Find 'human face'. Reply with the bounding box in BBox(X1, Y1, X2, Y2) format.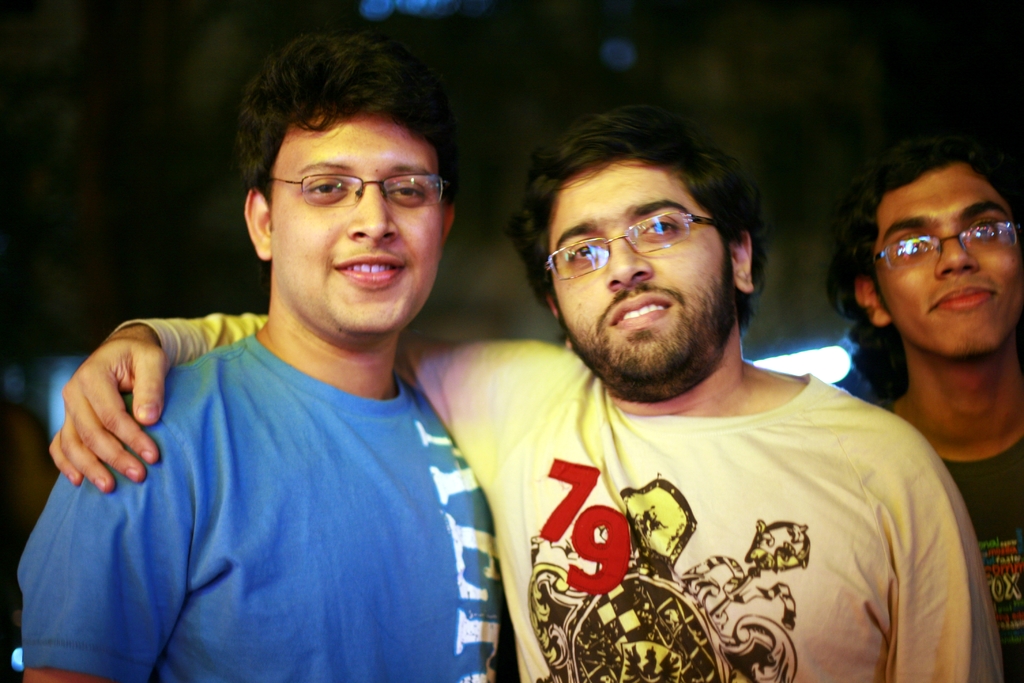
BBox(550, 161, 733, 376).
